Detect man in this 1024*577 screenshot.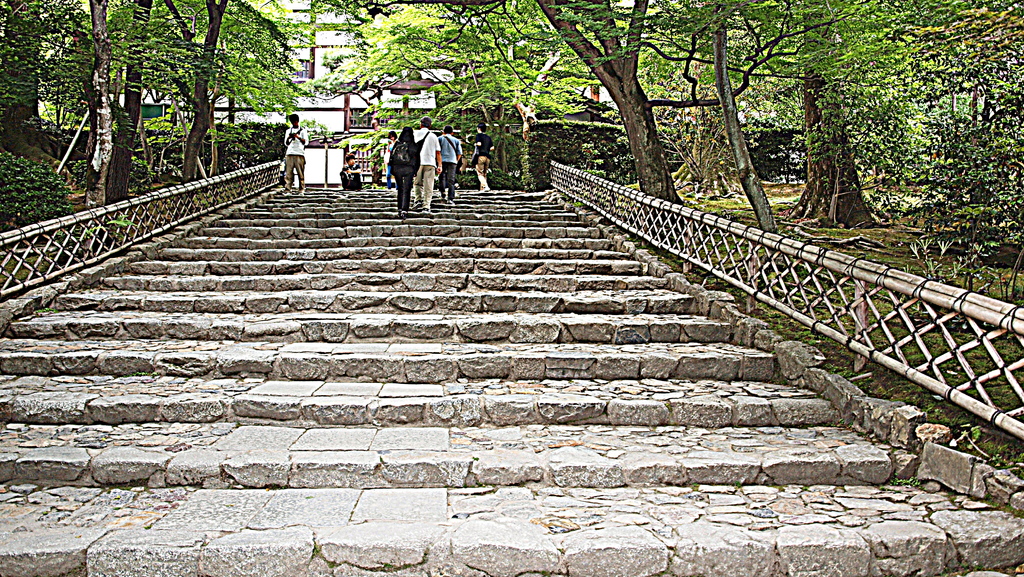
Detection: detection(467, 126, 495, 197).
